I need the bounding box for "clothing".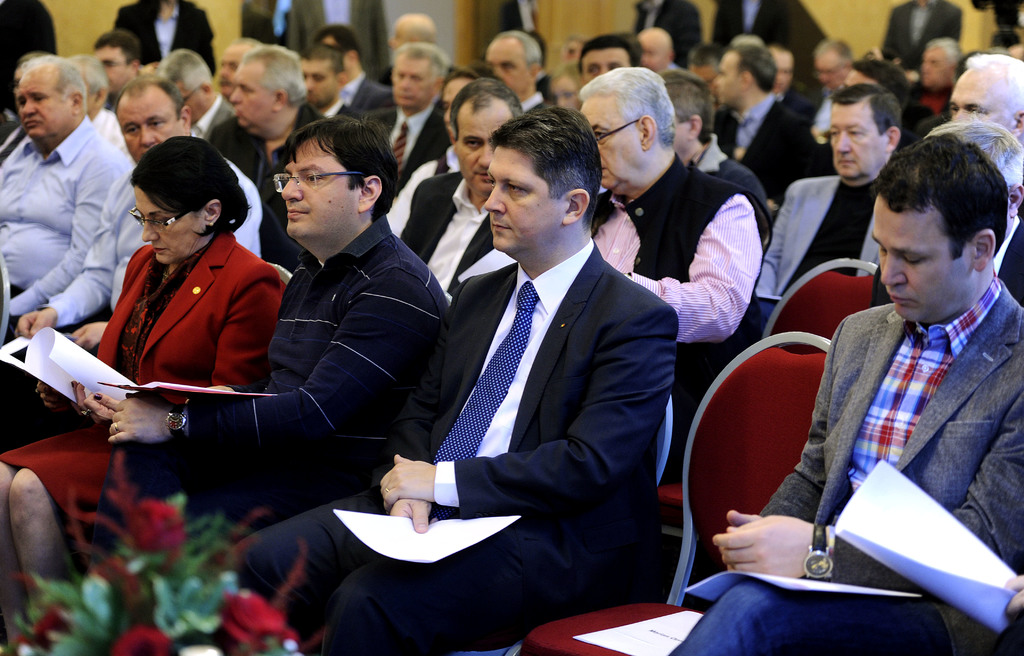
Here it is: 227, 231, 686, 655.
